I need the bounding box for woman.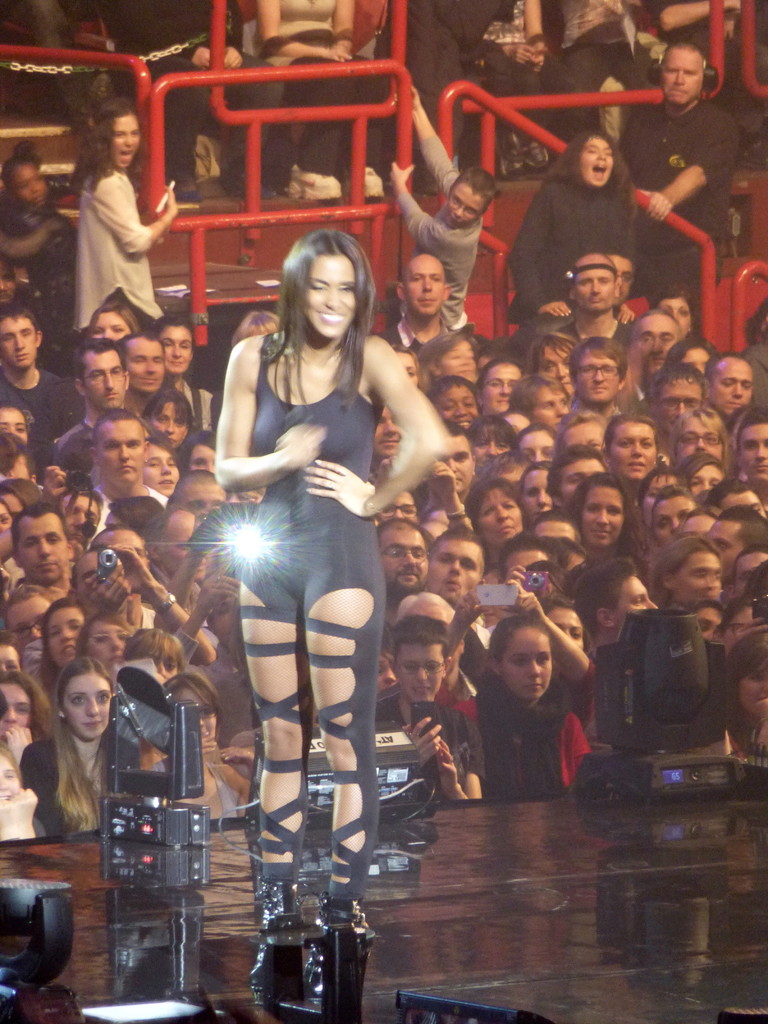
Here it is: locate(415, 330, 479, 393).
